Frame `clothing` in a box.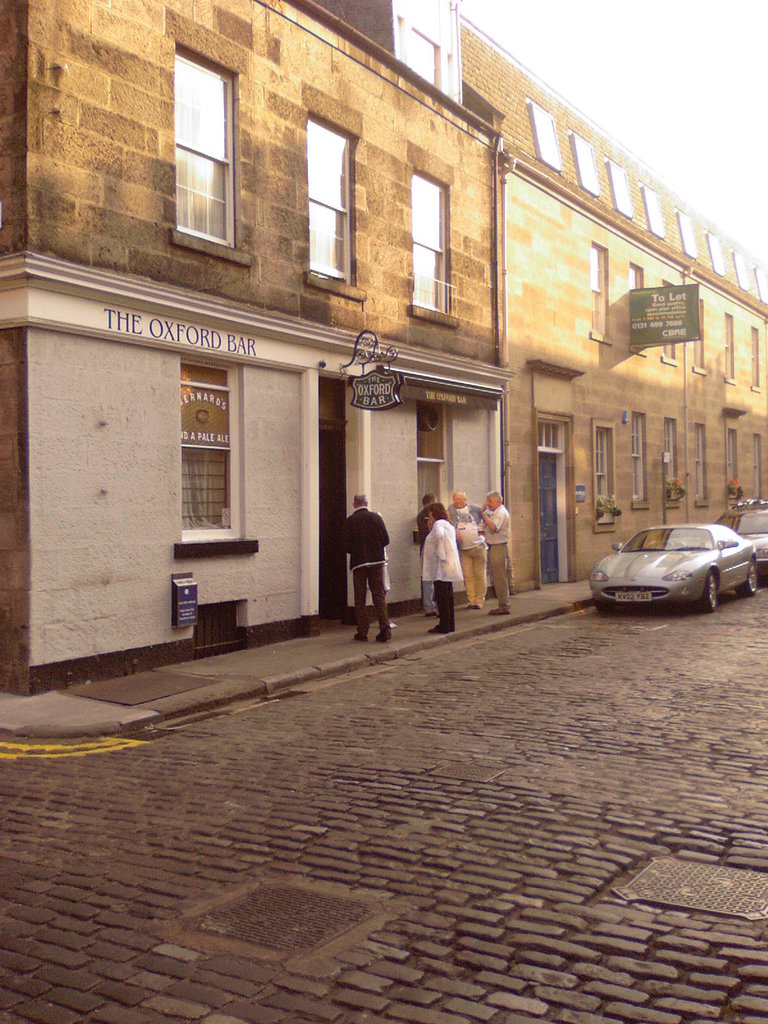
(335, 485, 397, 628).
